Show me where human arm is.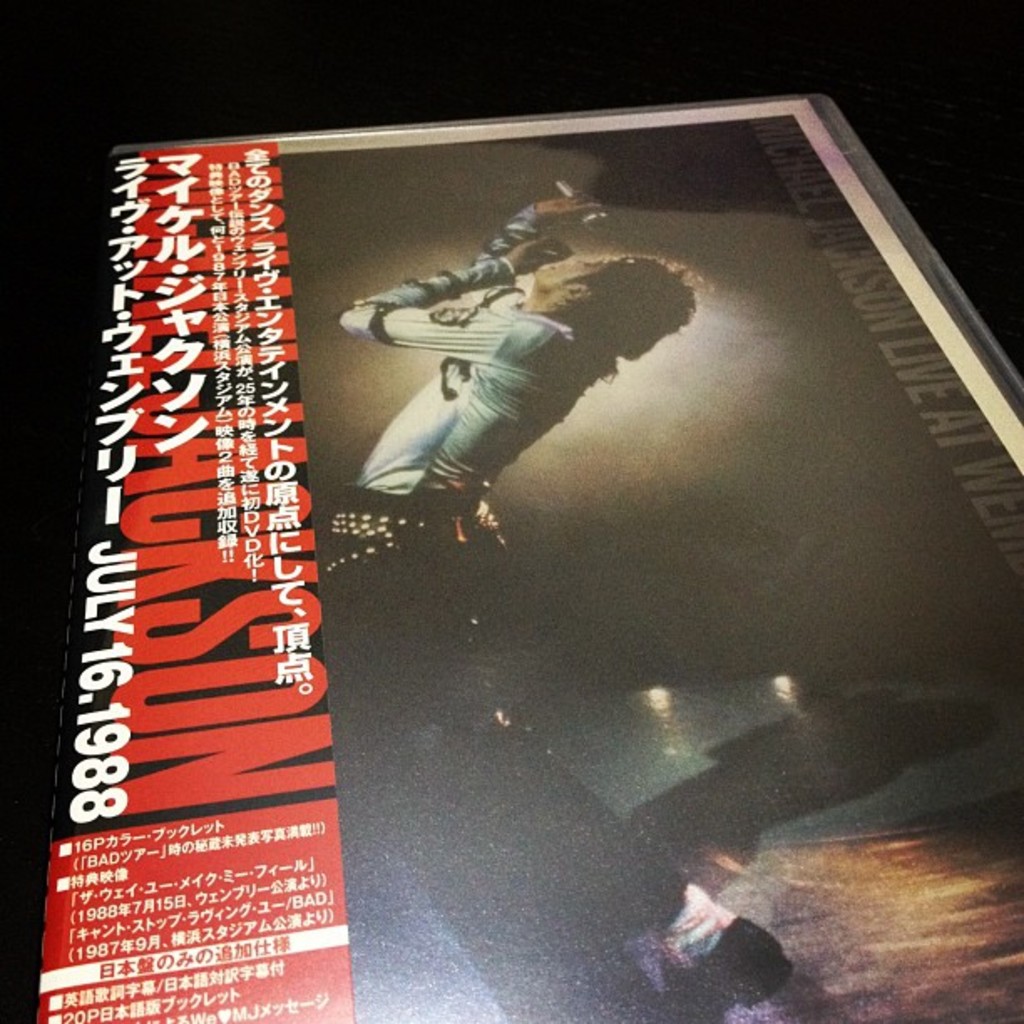
human arm is at [340,231,581,373].
